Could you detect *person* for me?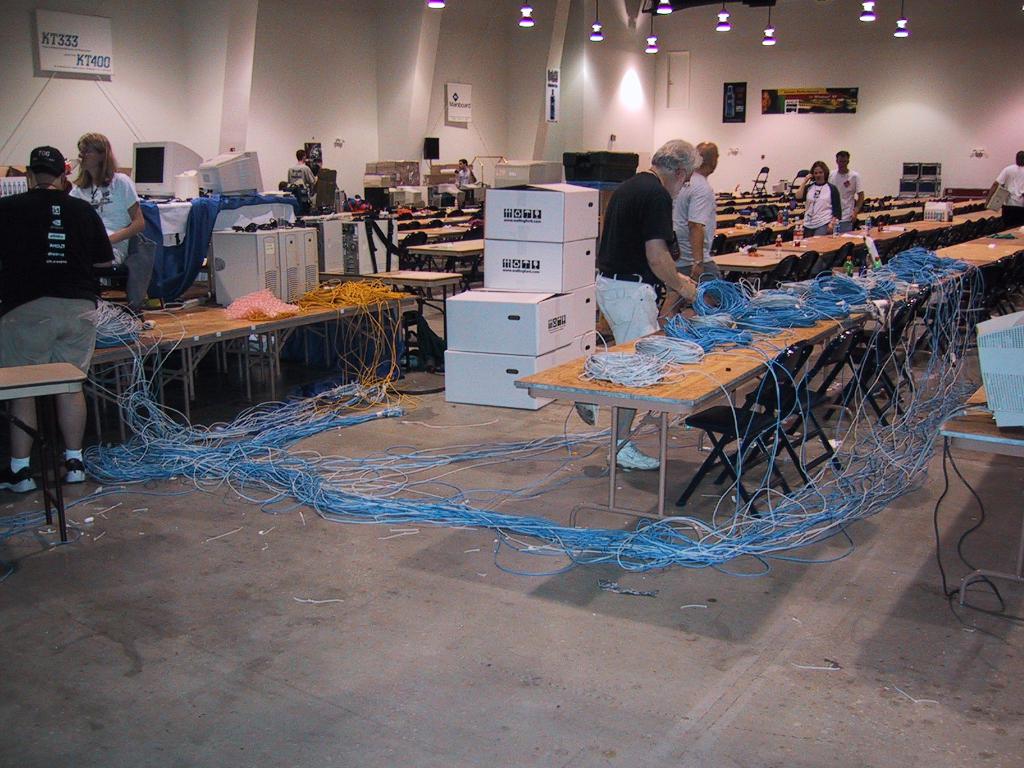
Detection result: bbox(977, 147, 1023, 220).
